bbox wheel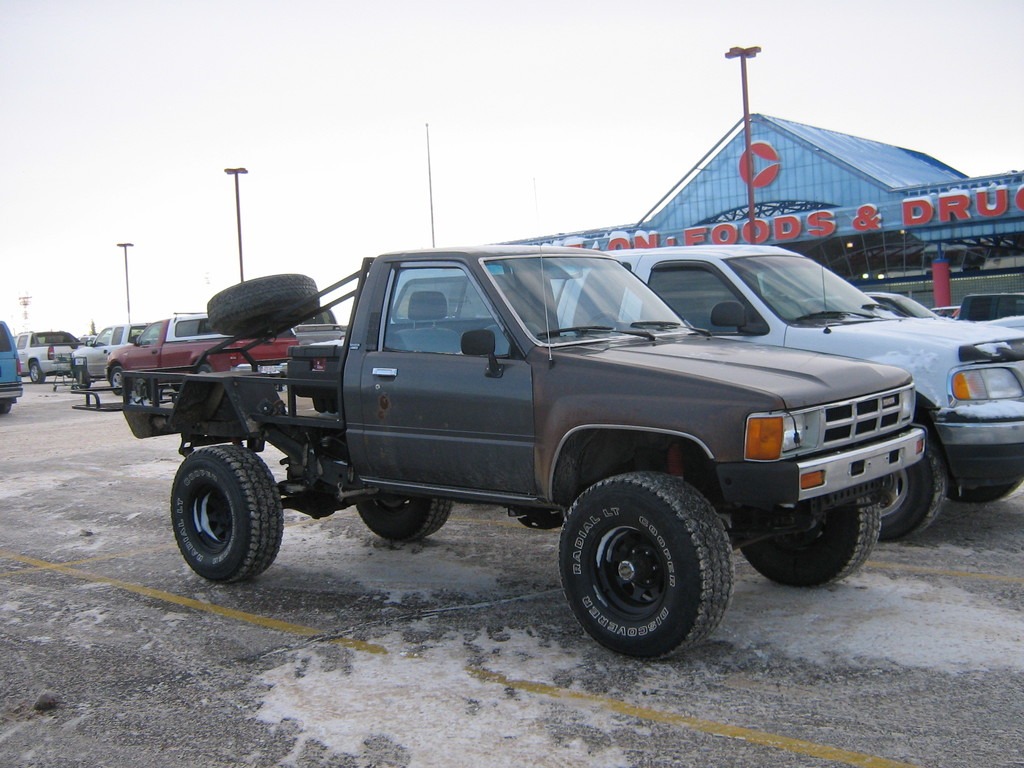
[x1=348, y1=488, x2=454, y2=541]
